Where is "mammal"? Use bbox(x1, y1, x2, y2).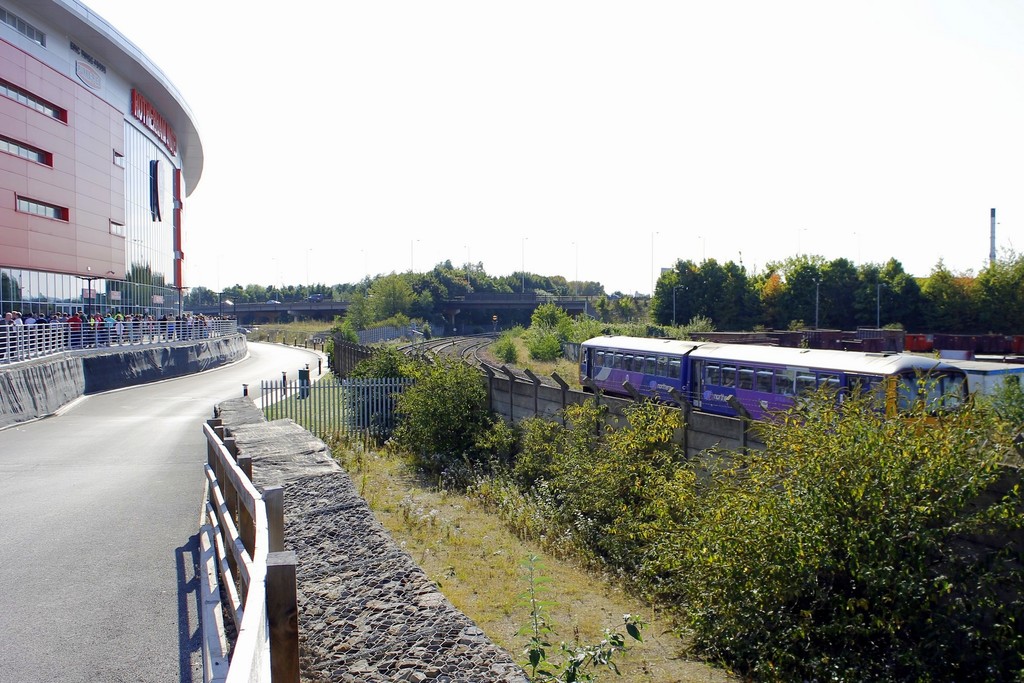
bbox(13, 310, 22, 337).
